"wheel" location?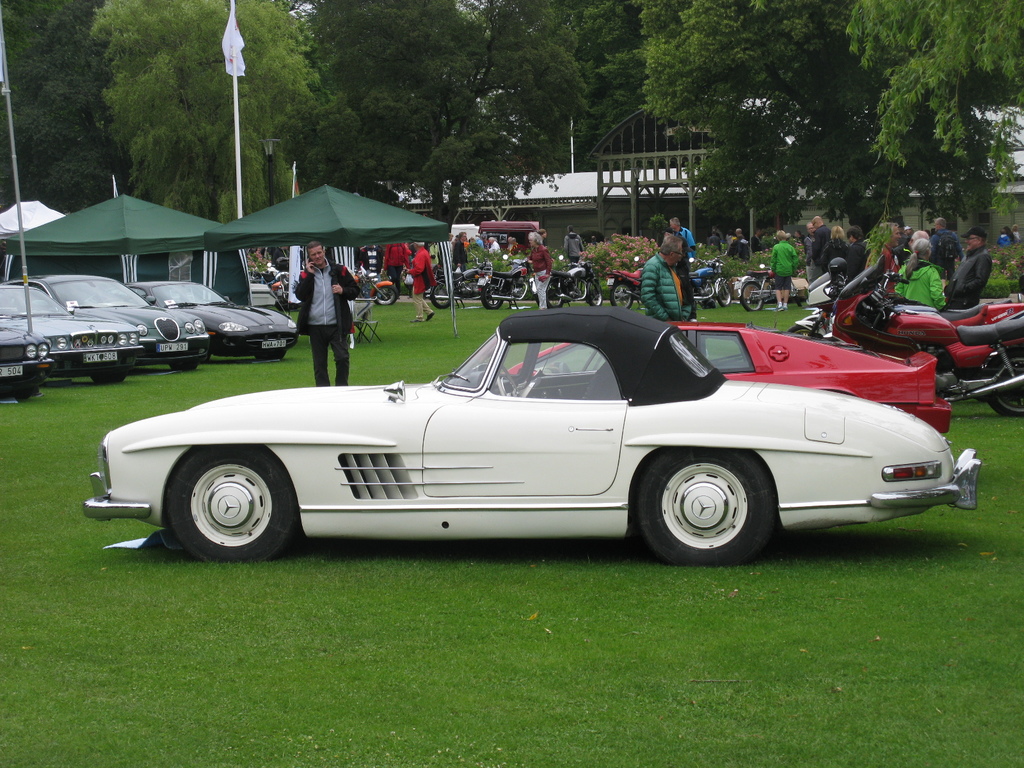
(x1=516, y1=280, x2=530, y2=301)
